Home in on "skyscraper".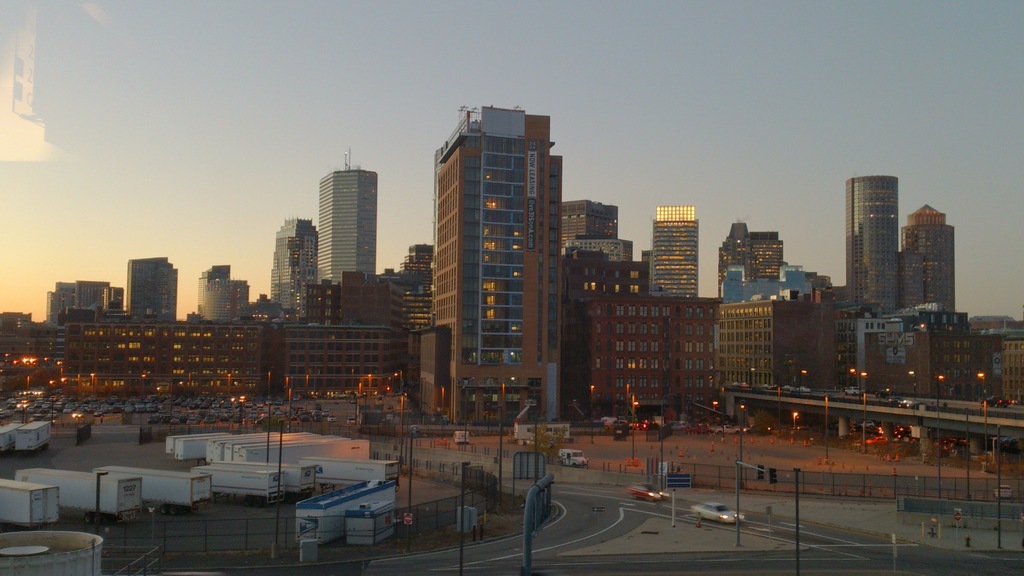
Homed in at {"x1": 47, "y1": 272, "x2": 127, "y2": 331}.
